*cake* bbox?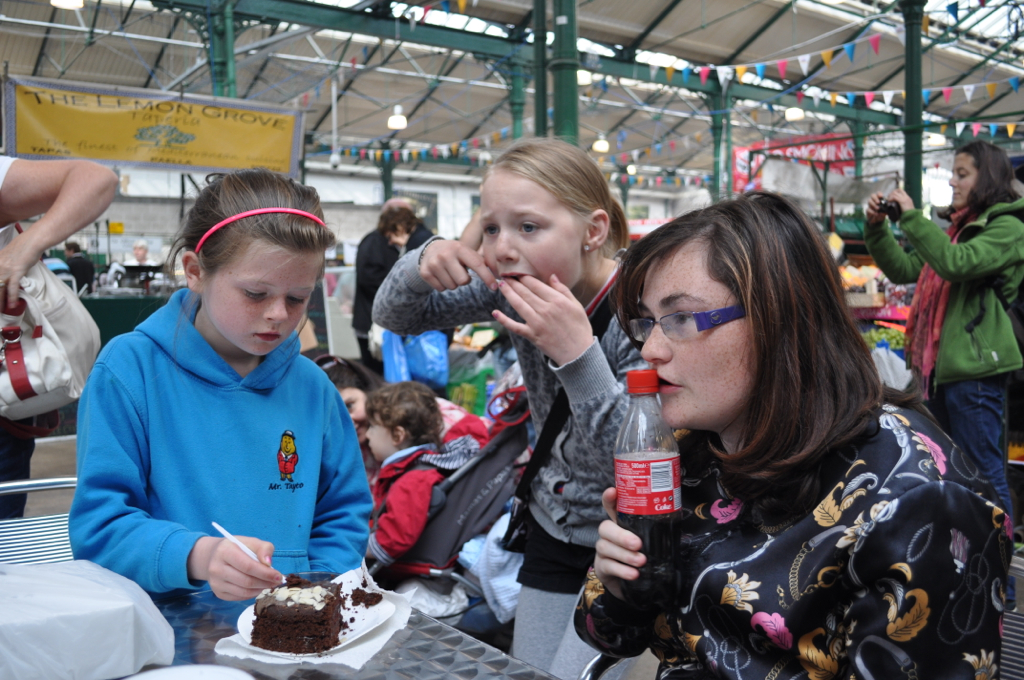
l=249, t=586, r=345, b=653
